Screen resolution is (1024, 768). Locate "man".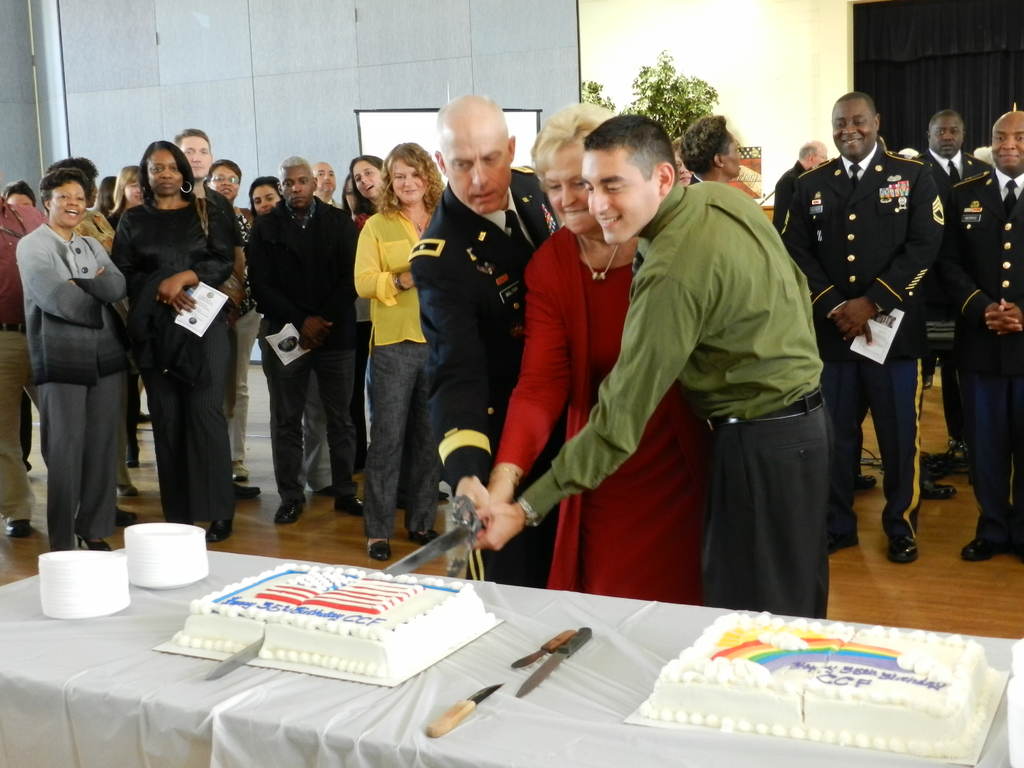
{"x1": 170, "y1": 122, "x2": 240, "y2": 467}.
